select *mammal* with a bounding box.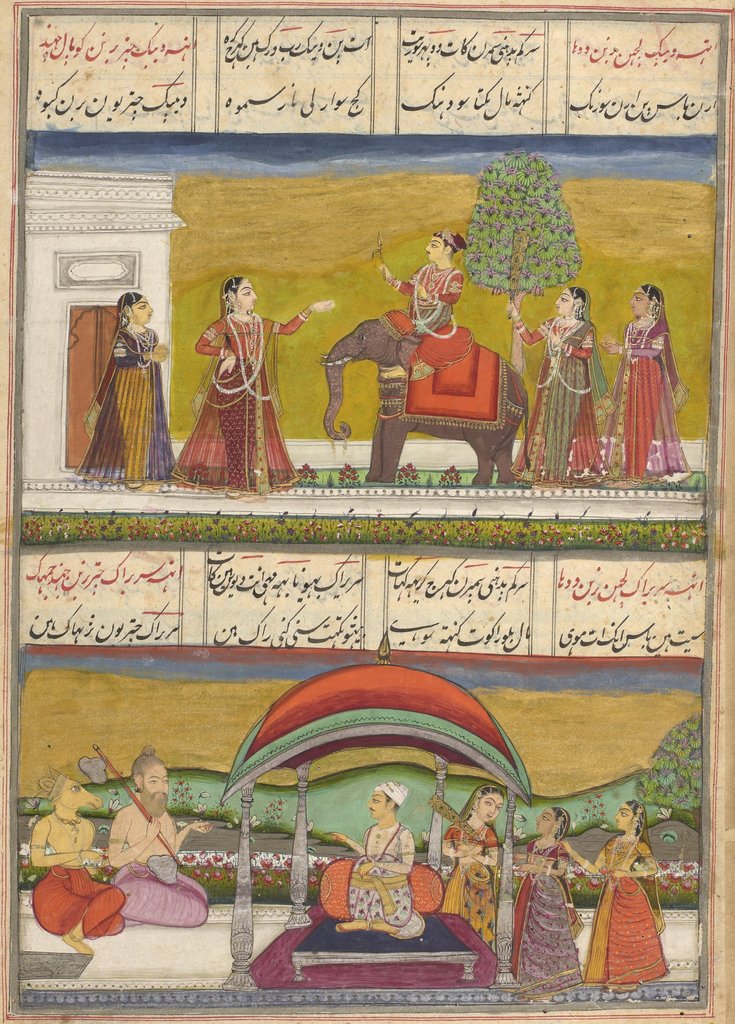
[70, 289, 168, 489].
